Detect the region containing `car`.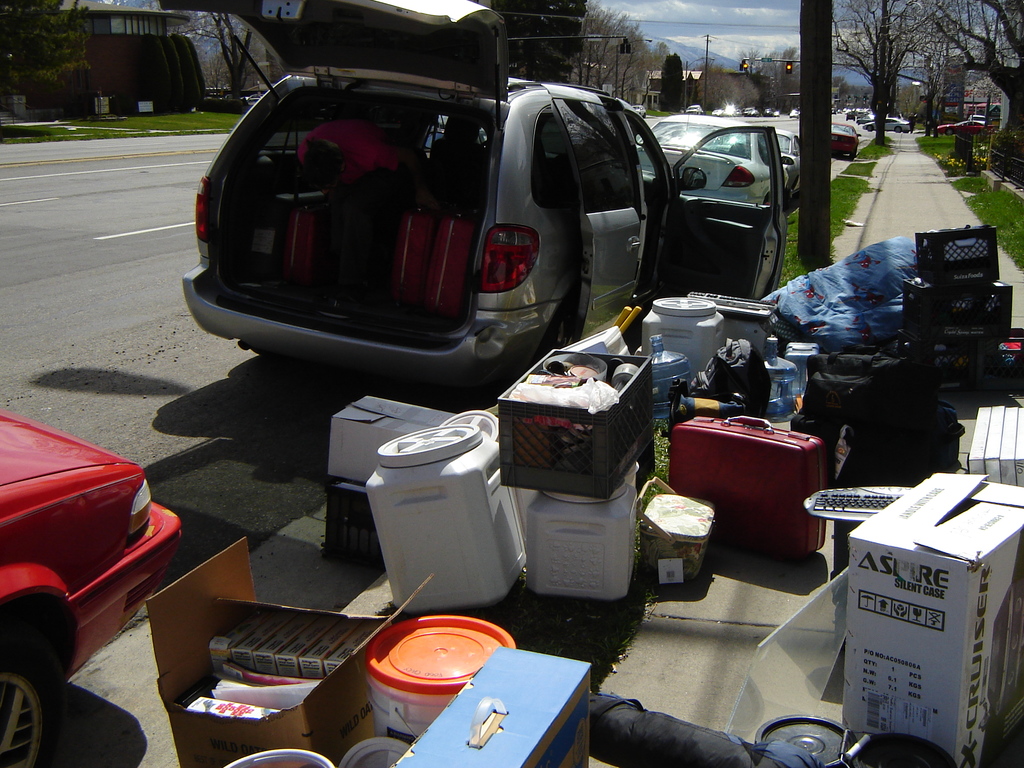
184/44/698/409.
